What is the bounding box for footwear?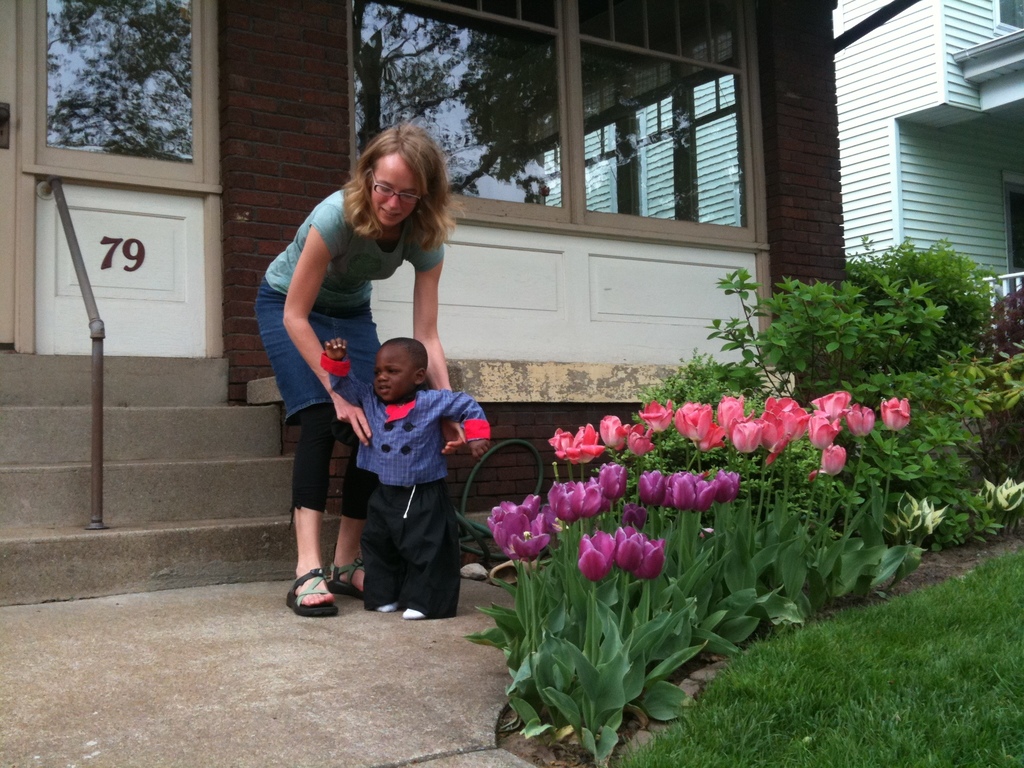
[left=332, top=559, right=371, bottom=605].
